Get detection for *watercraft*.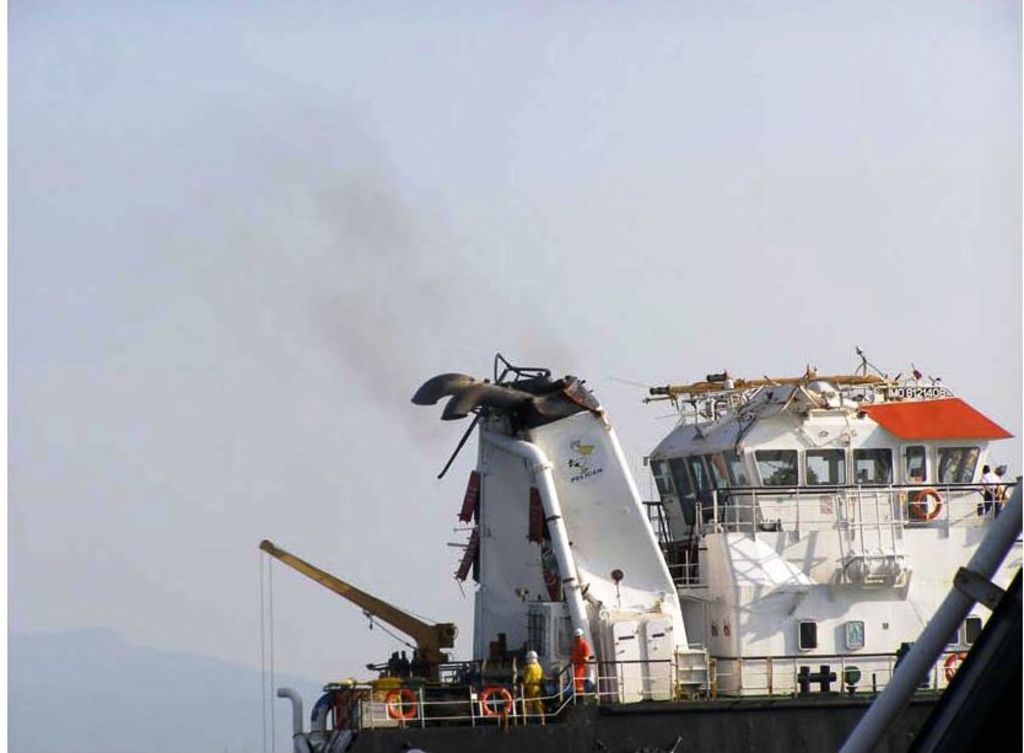
Detection: bbox=[309, 330, 1023, 728].
